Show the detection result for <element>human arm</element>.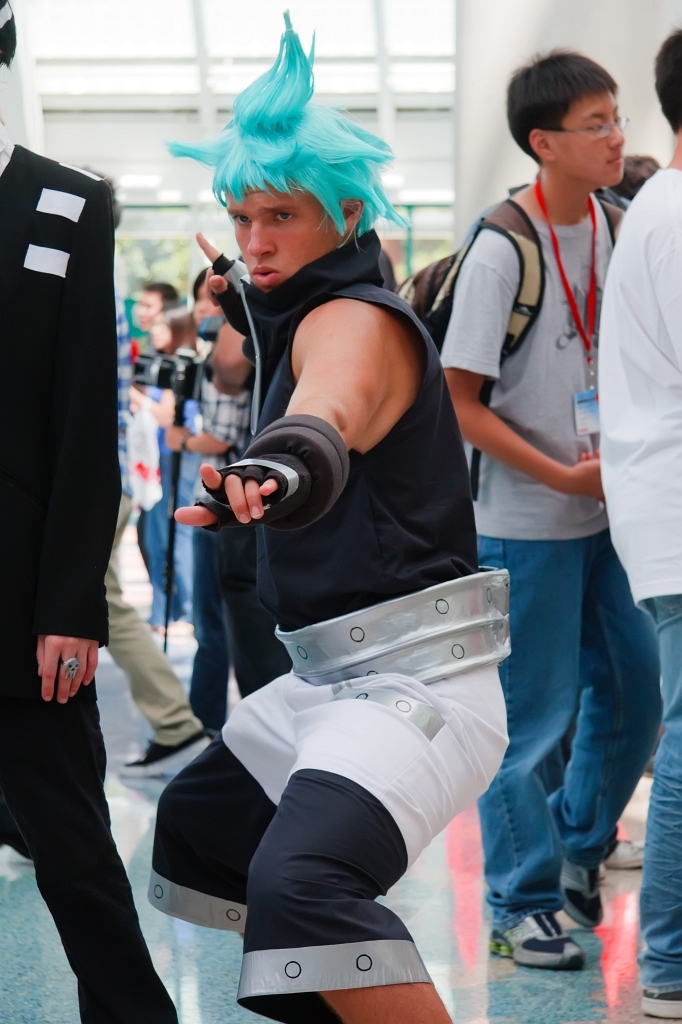
35/200/115/702.
